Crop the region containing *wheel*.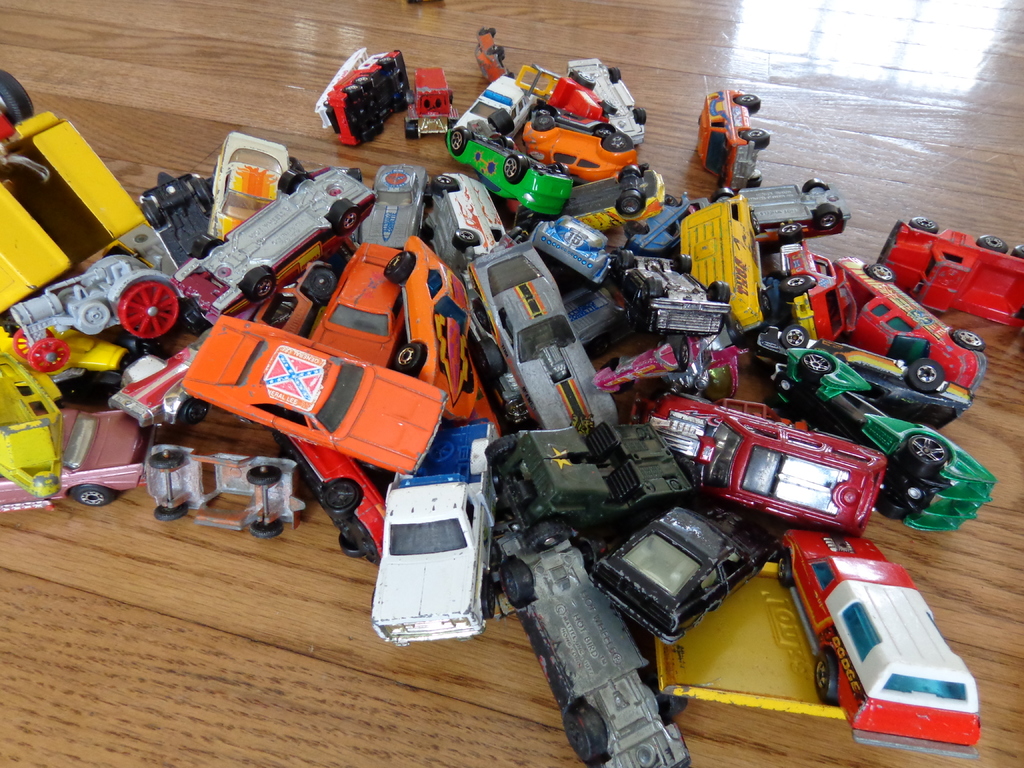
Crop region: {"left": 243, "top": 266, "right": 272, "bottom": 300}.
